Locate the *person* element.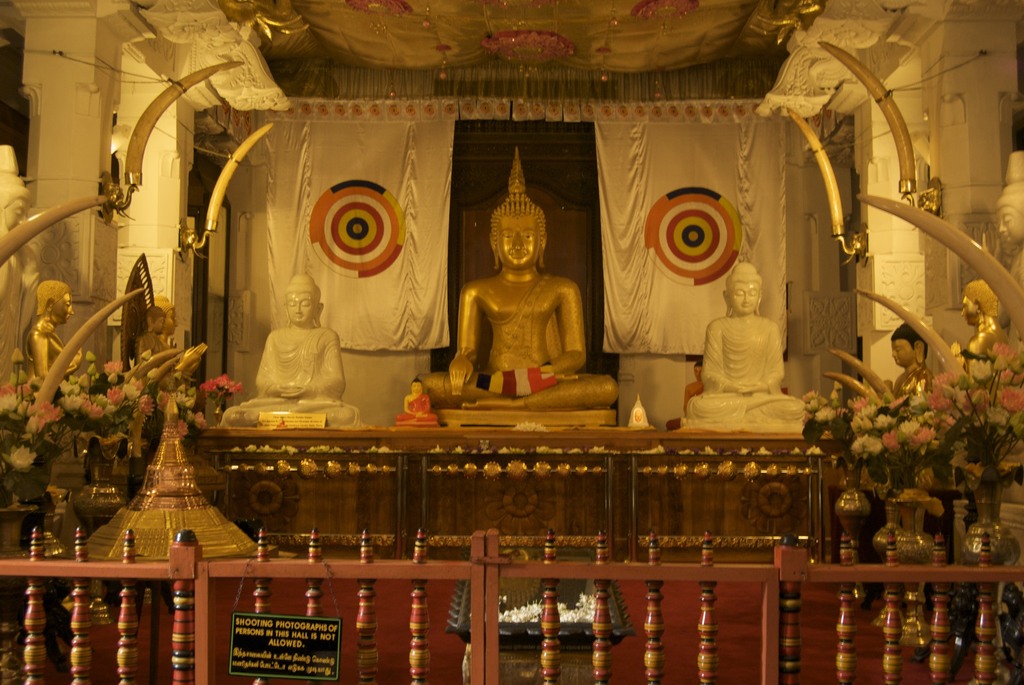
Element bbox: Rect(413, 145, 620, 407).
